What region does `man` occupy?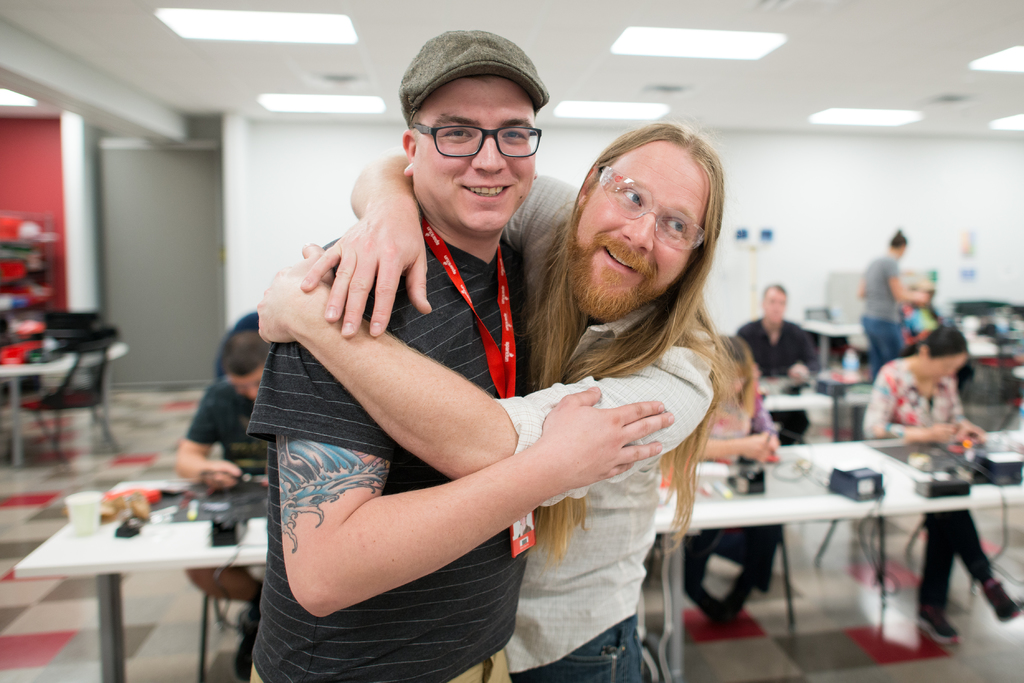
l=177, t=332, r=263, b=682.
